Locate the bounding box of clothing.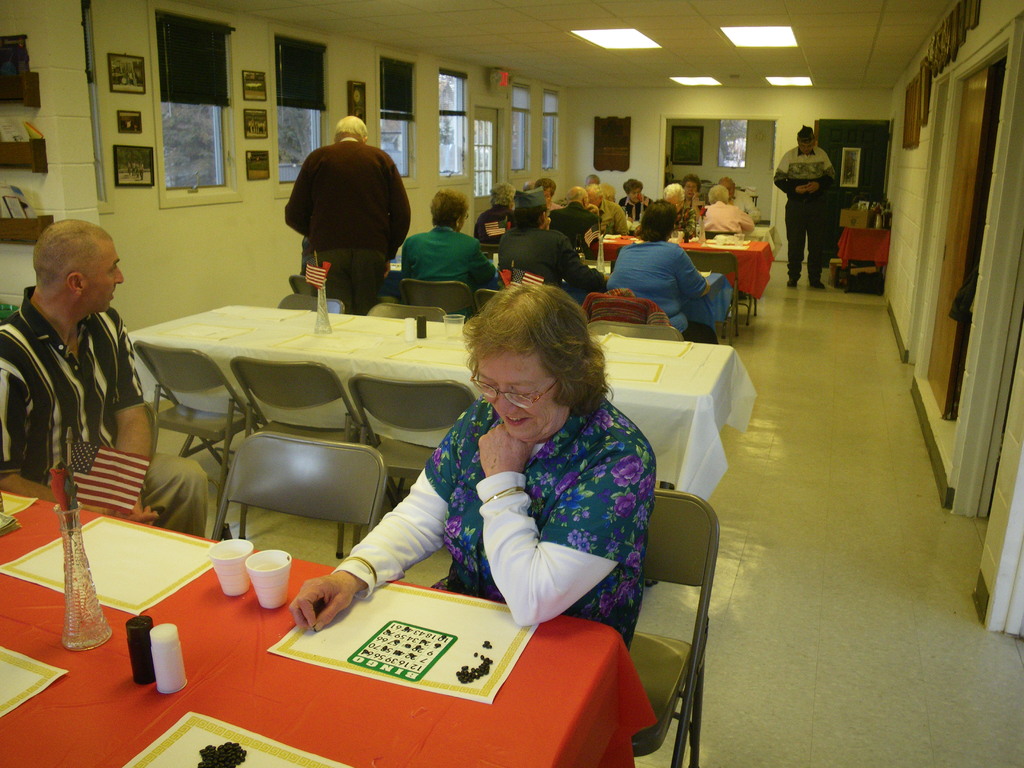
Bounding box: region(770, 144, 837, 279).
